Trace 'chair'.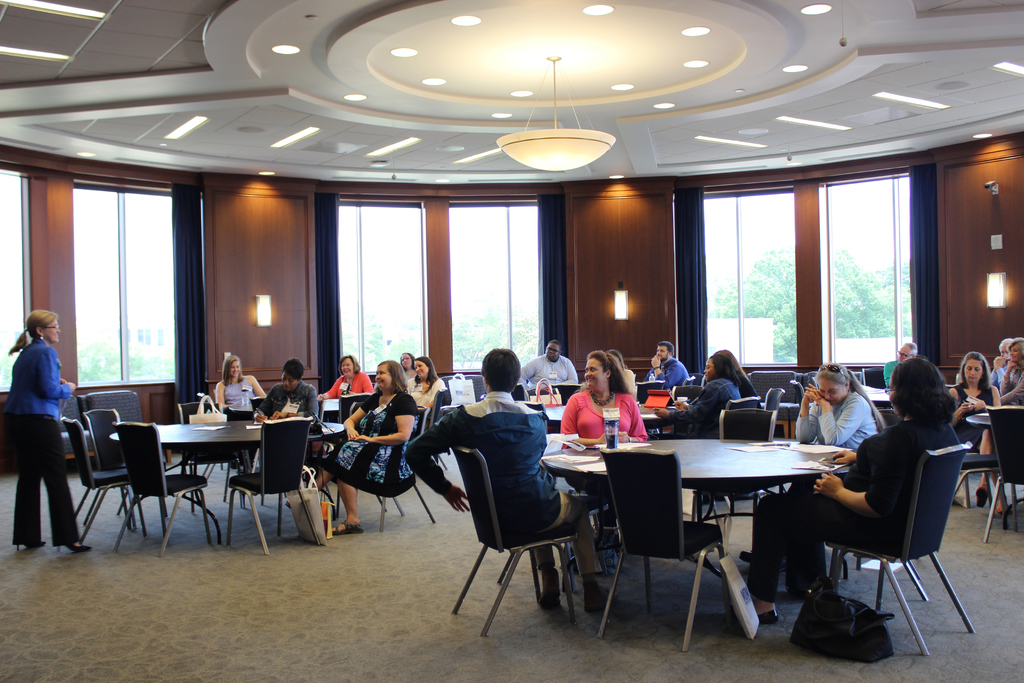
Traced to 463 427 618 650.
